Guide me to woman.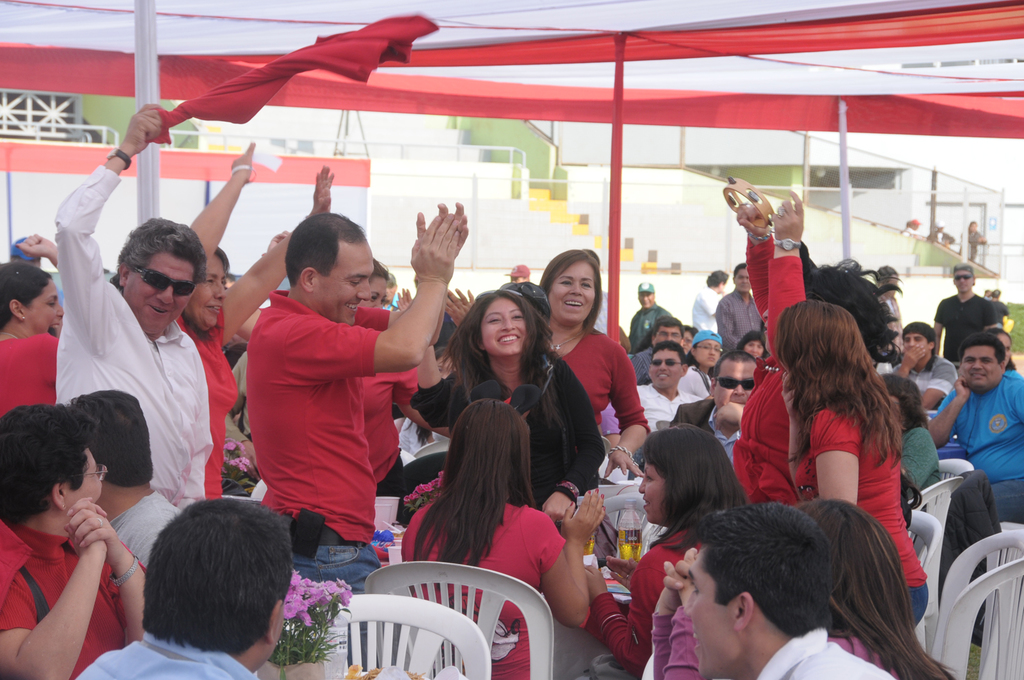
Guidance: bbox=[767, 295, 933, 632].
